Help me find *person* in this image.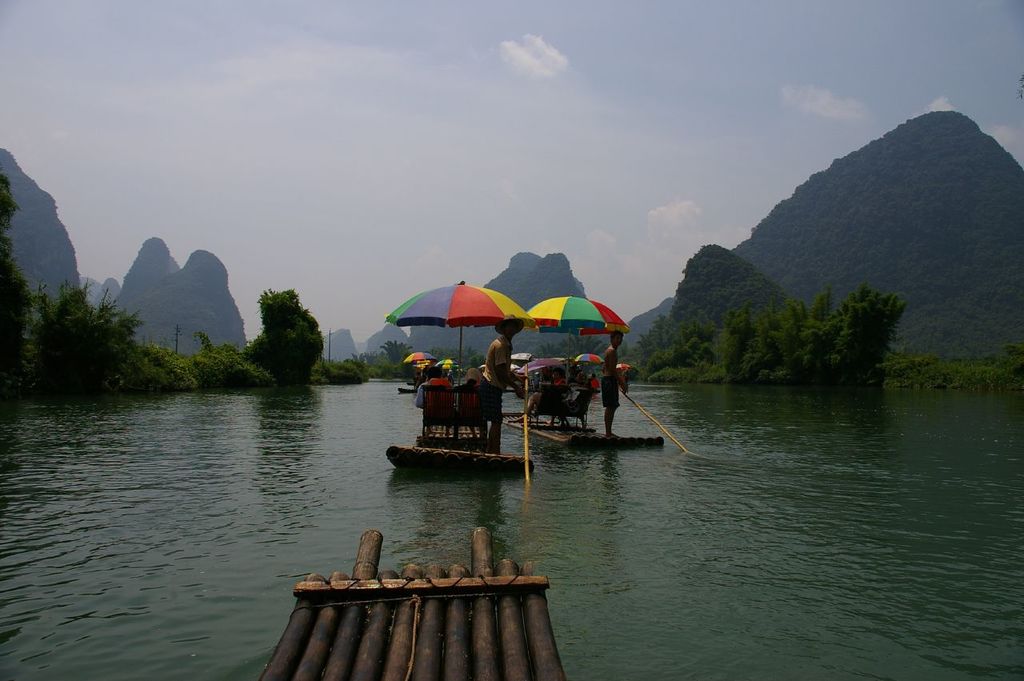
Found it: bbox(552, 371, 594, 431).
